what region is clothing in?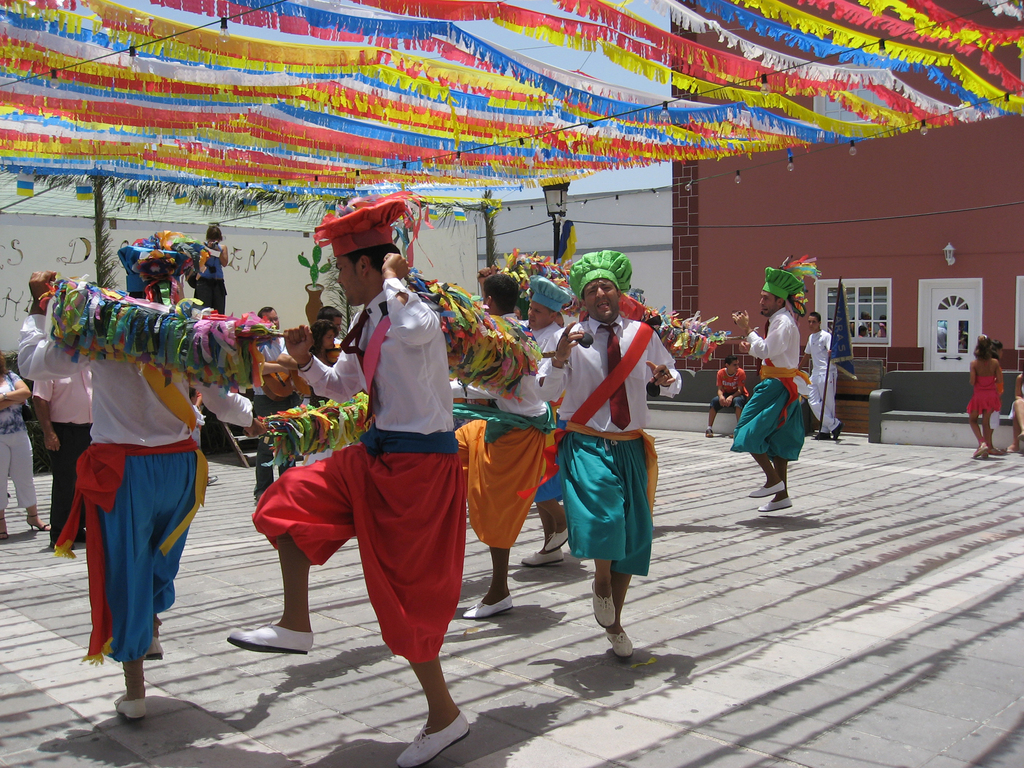
35 365 92 546.
